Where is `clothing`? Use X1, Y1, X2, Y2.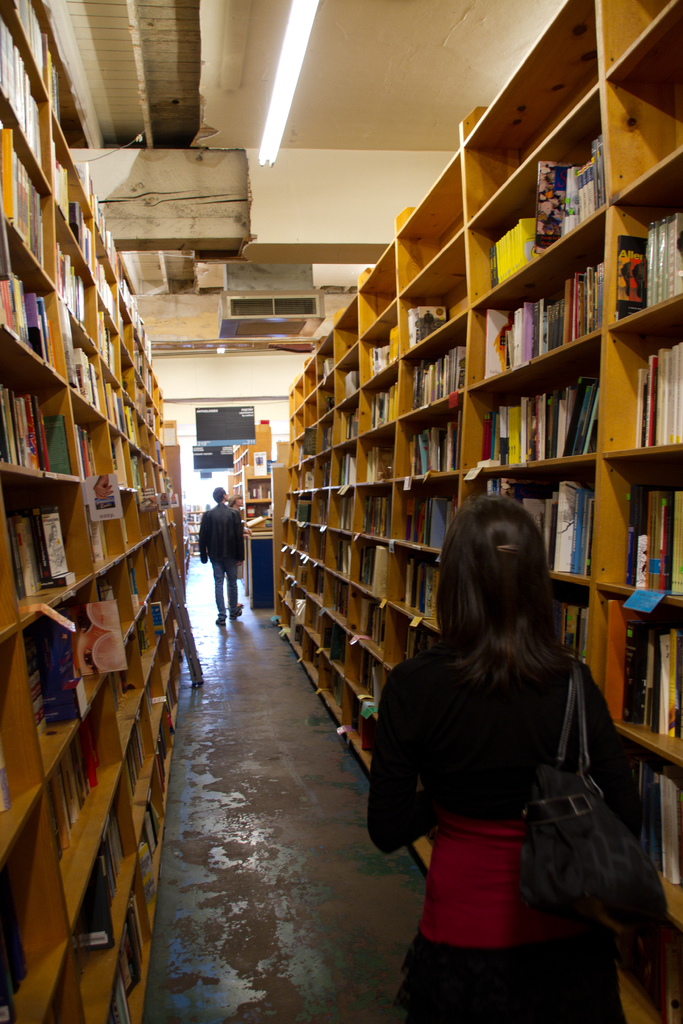
374, 570, 642, 980.
